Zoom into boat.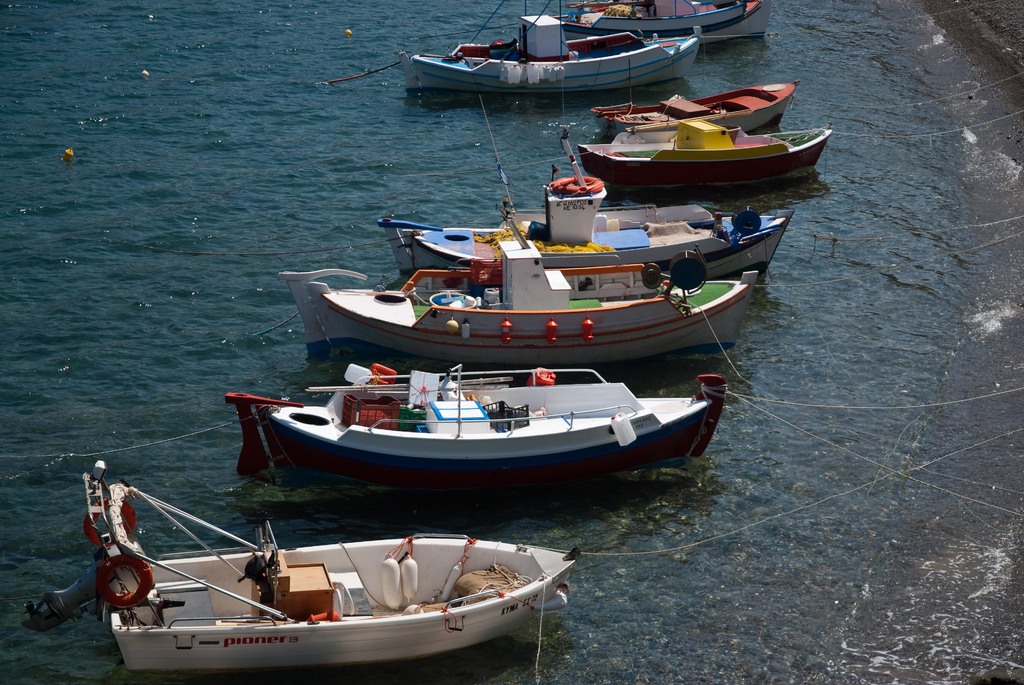
Zoom target: (59,503,613,668).
